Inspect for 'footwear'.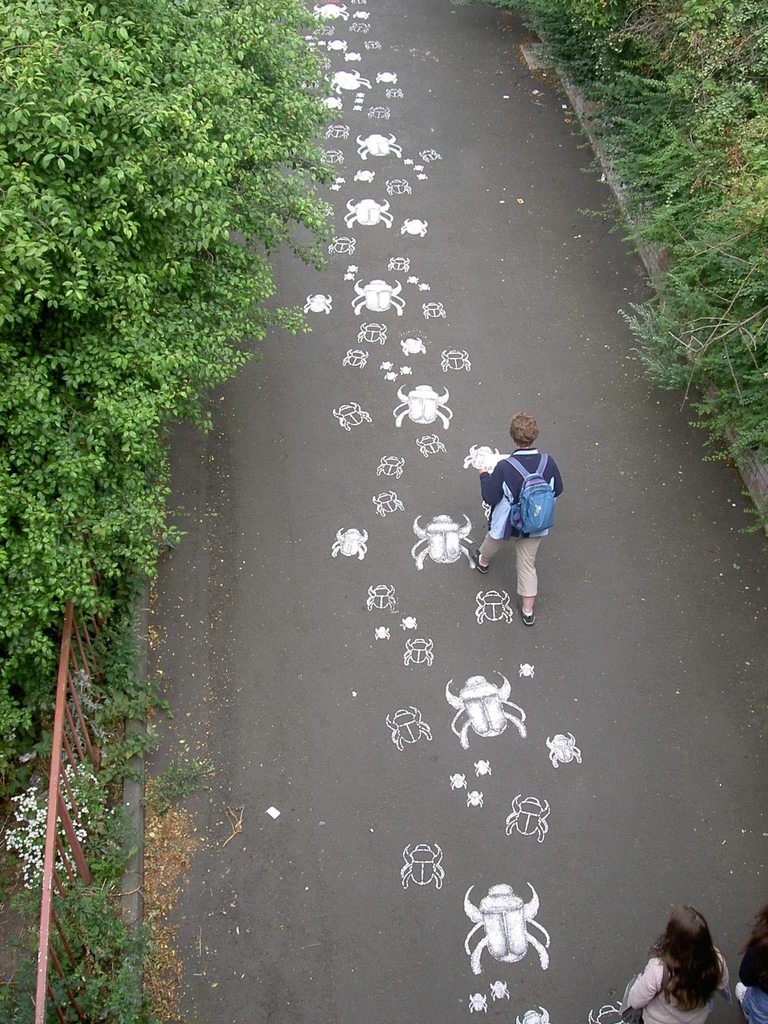
Inspection: 732 981 755 1005.
